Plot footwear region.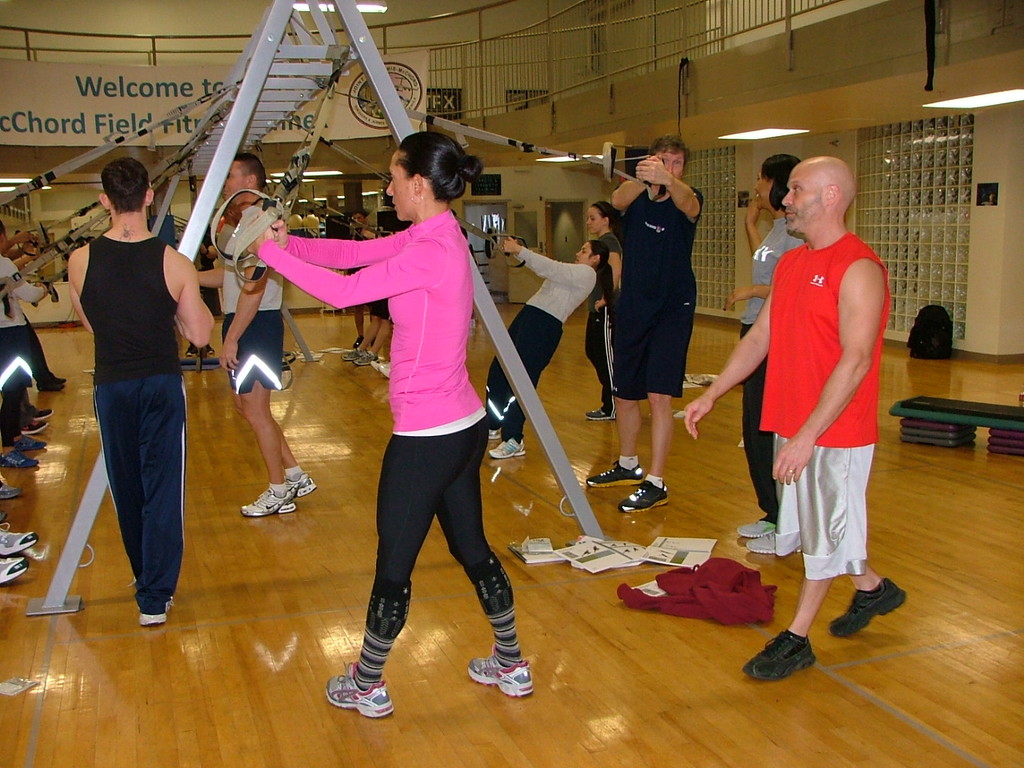
Plotted at (left=287, top=474, right=317, bottom=498).
